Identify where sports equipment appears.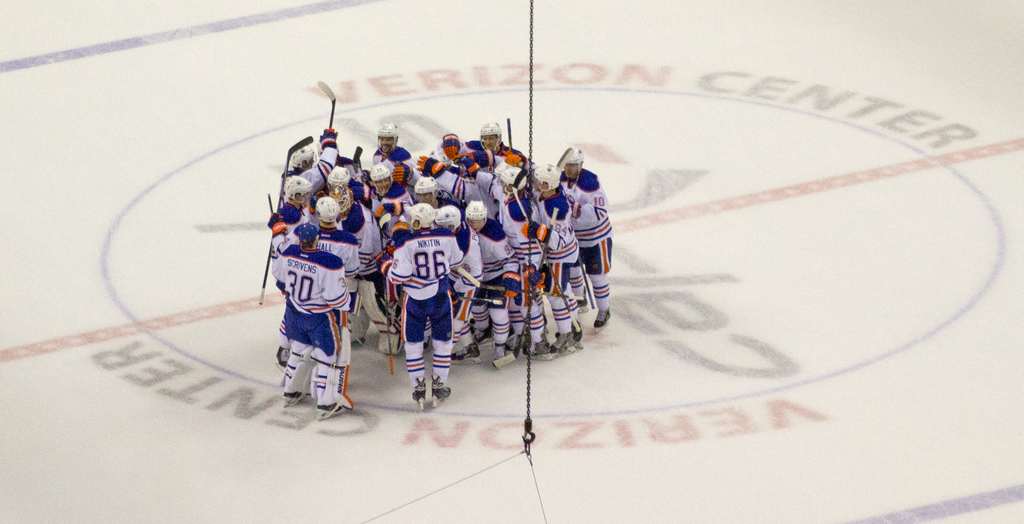
Appears at detection(534, 161, 561, 192).
